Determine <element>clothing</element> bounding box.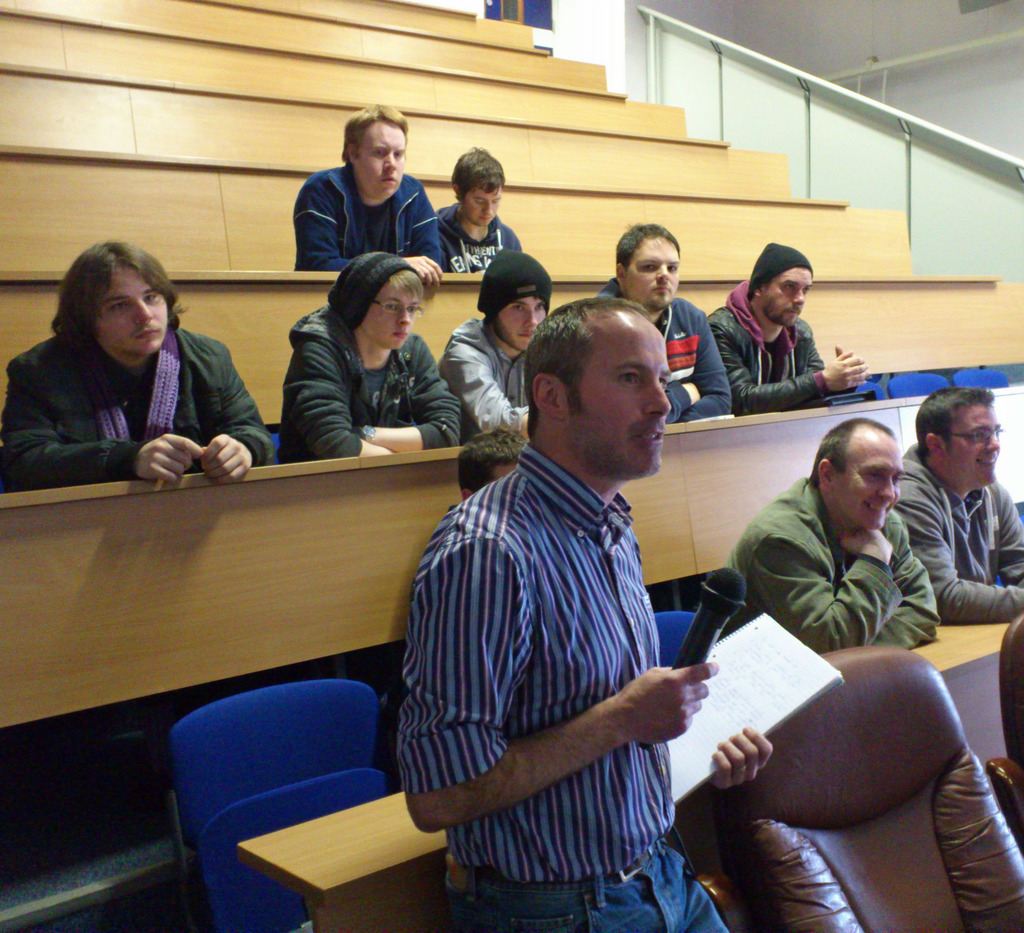
Determined: 712, 269, 831, 413.
